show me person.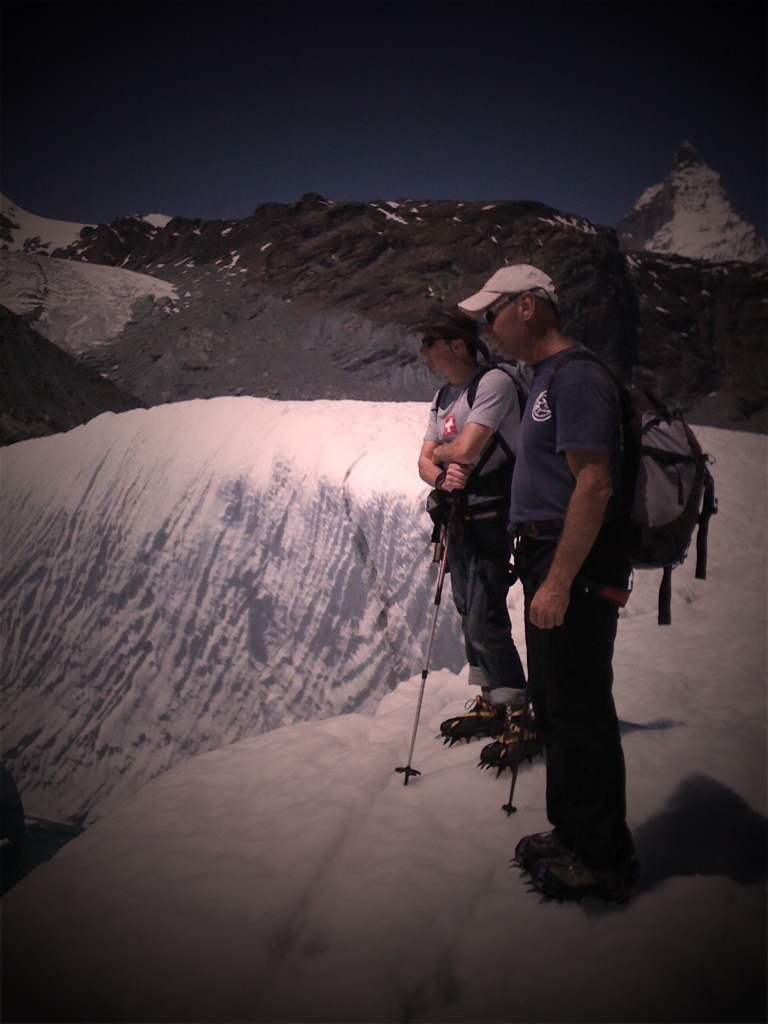
person is here: l=411, t=299, r=525, b=778.
